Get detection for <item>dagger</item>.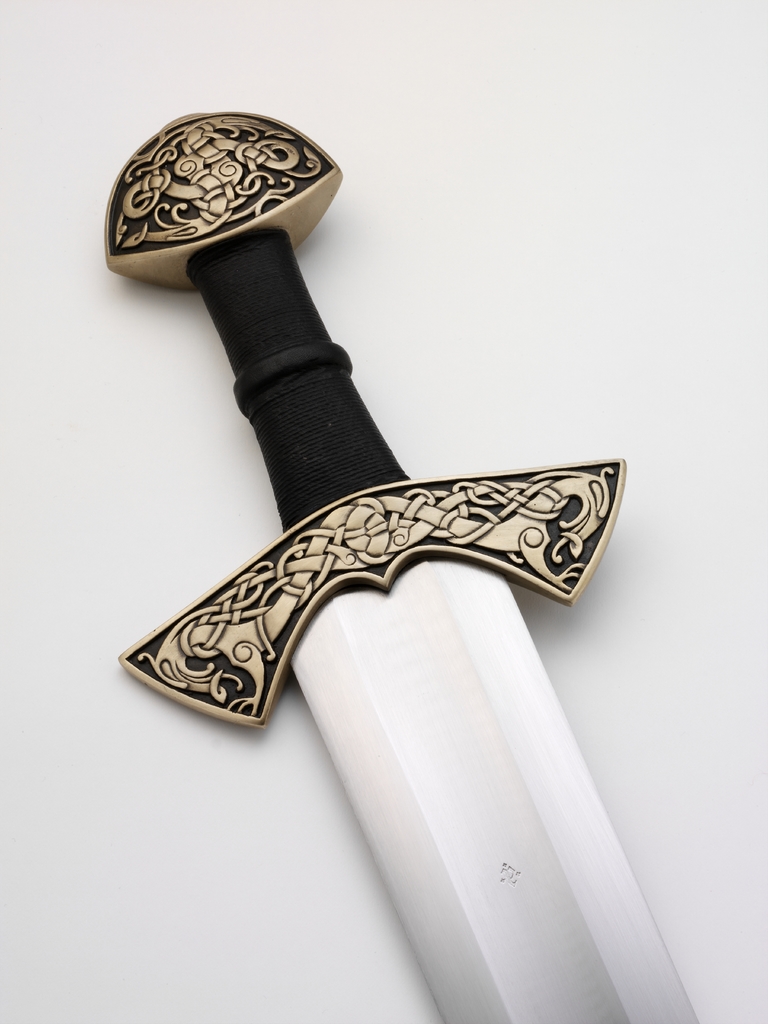
Detection: (85, 70, 714, 1007).
